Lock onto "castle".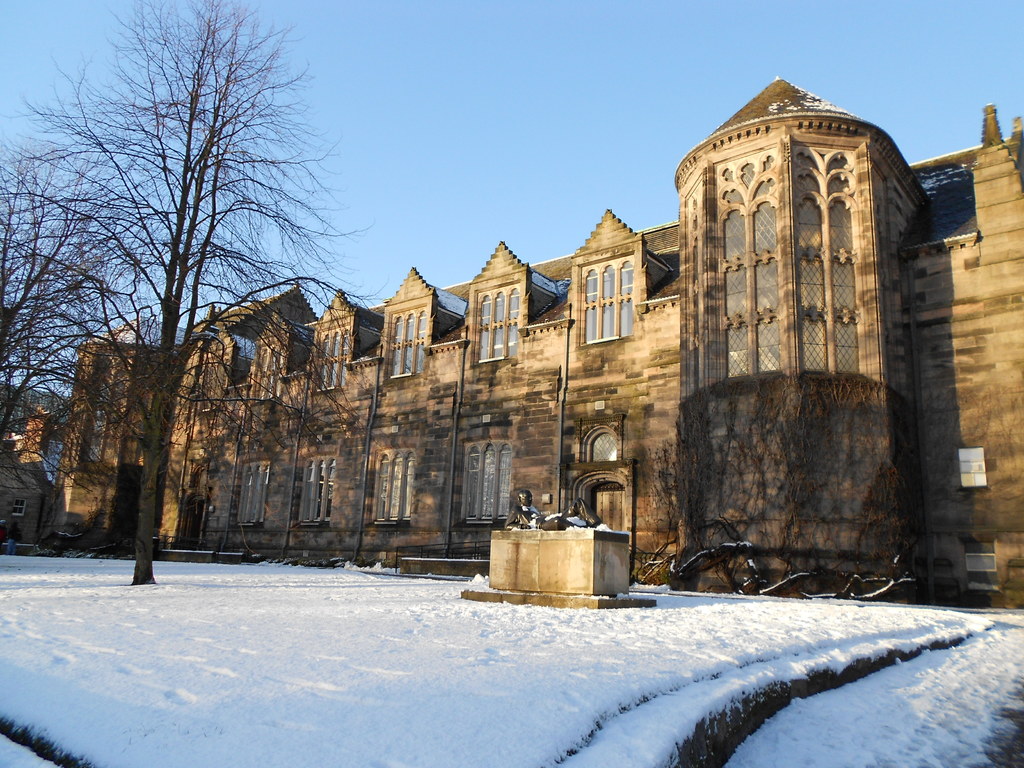
Locked: detection(0, 393, 72, 560).
